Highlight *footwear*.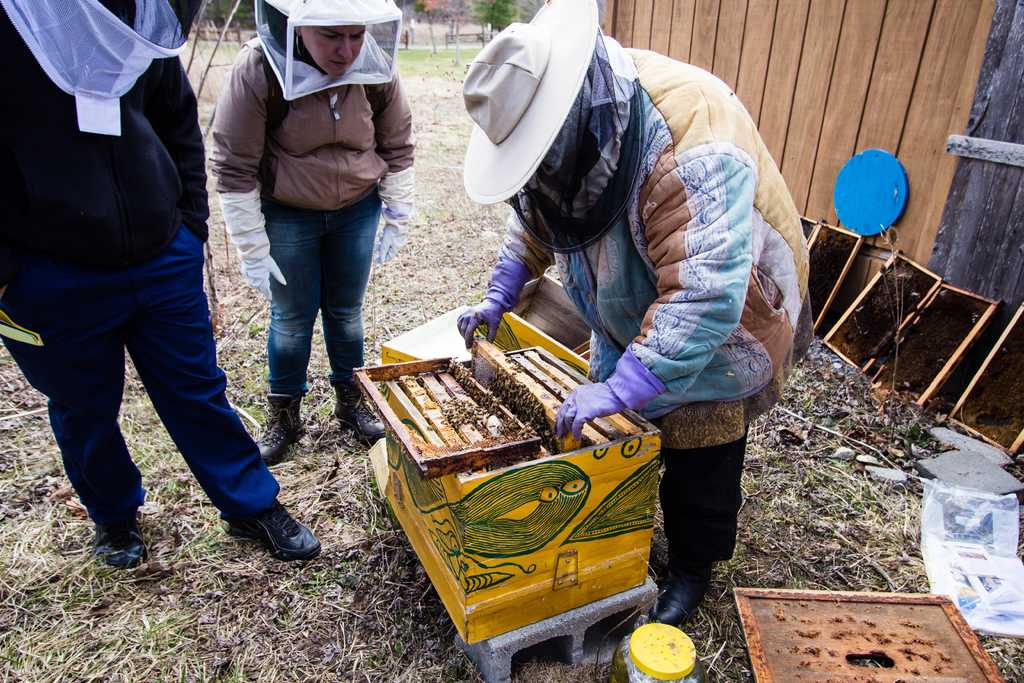
Highlighted region: pyautogui.locateOnScreen(252, 397, 307, 463).
